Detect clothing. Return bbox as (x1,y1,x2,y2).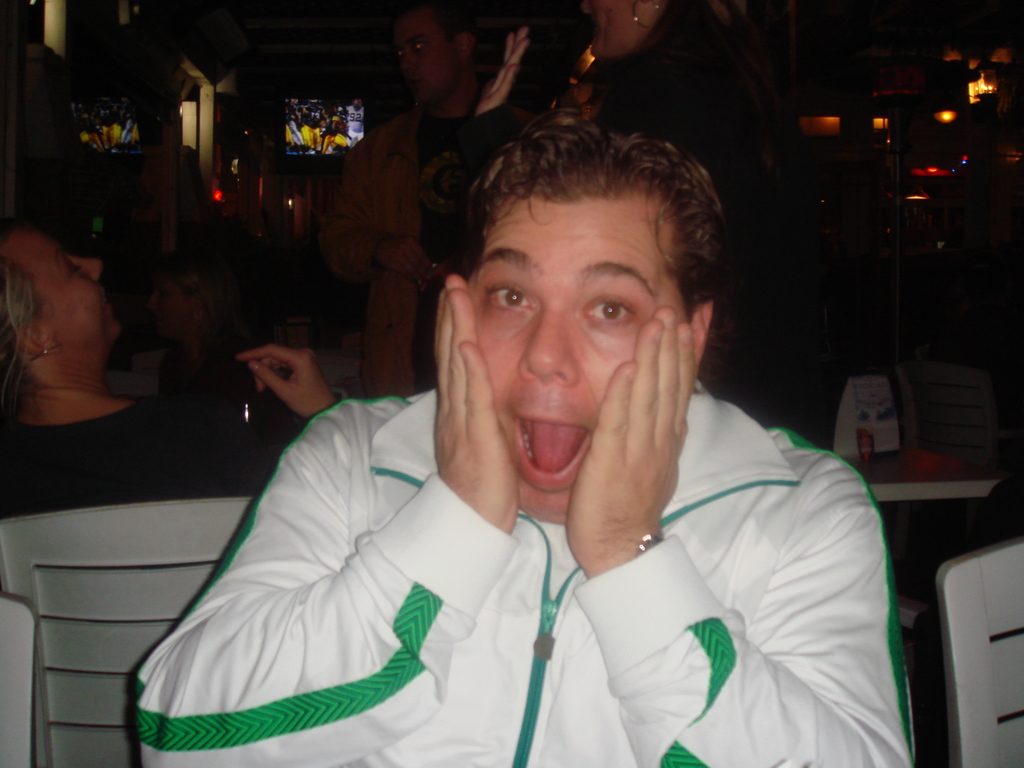
(0,396,253,520).
